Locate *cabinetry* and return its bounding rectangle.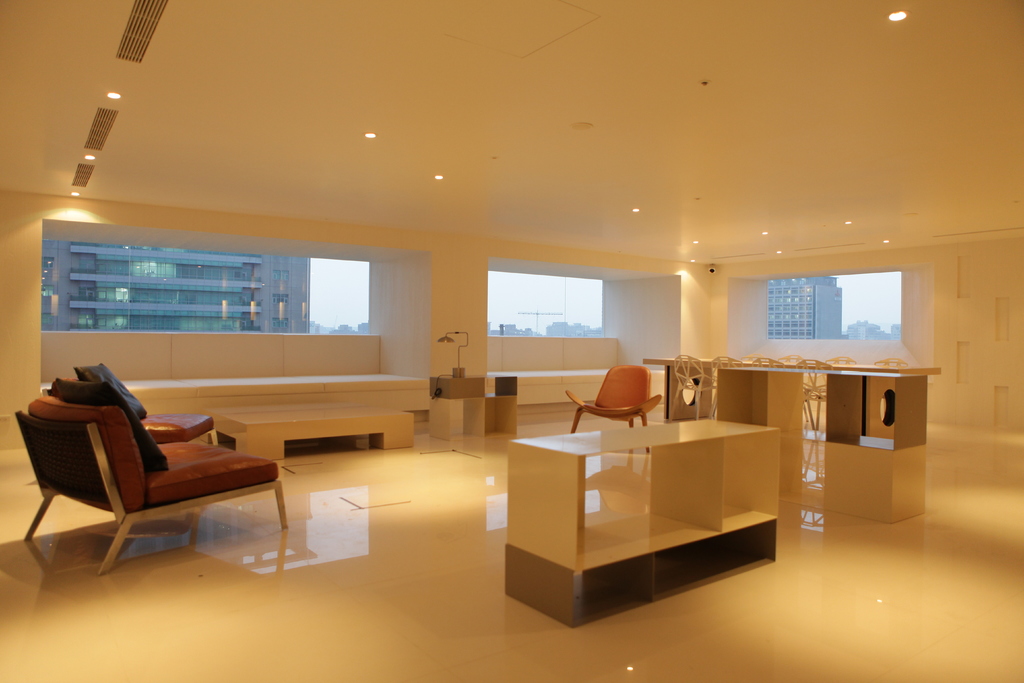
bbox(427, 369, 518, 439).
